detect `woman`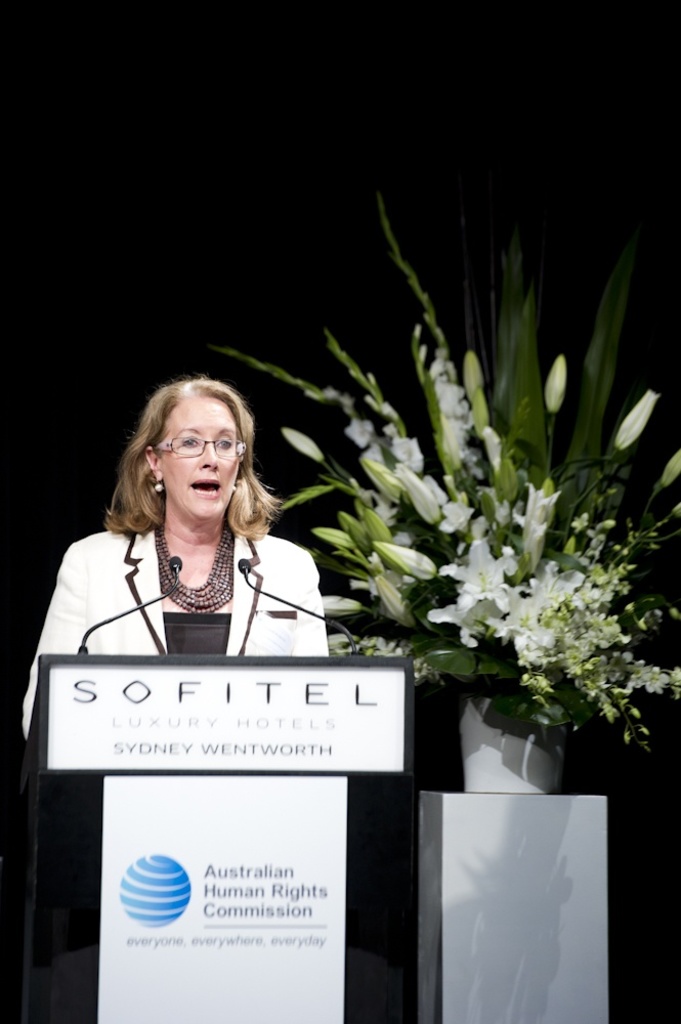
bbox=(15, 387, 320, 742)
